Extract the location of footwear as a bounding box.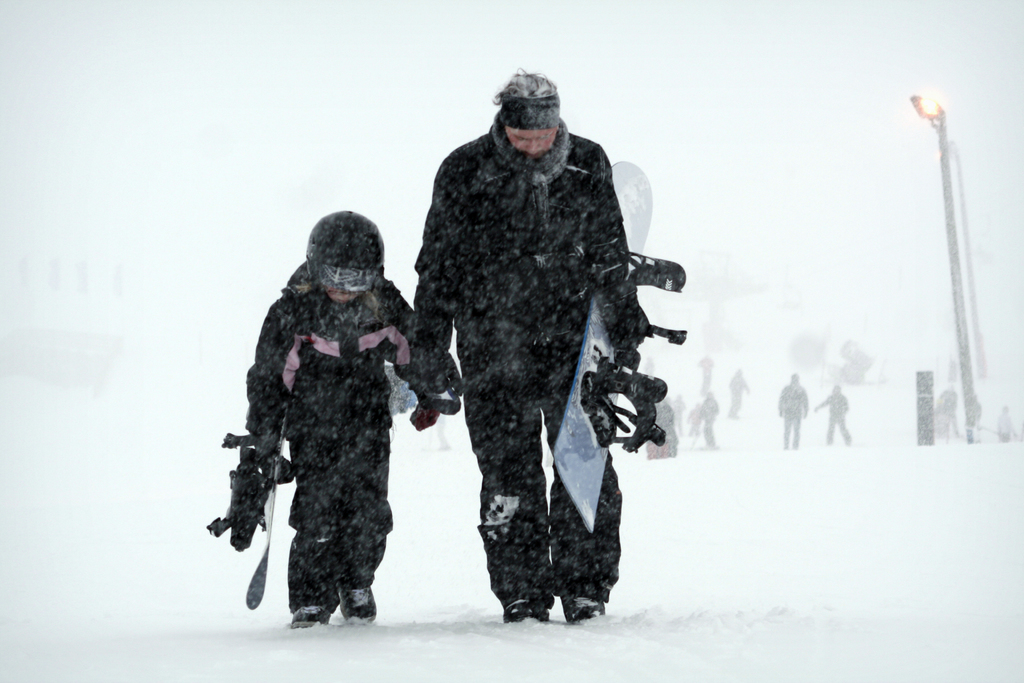
289:604:330:630.
